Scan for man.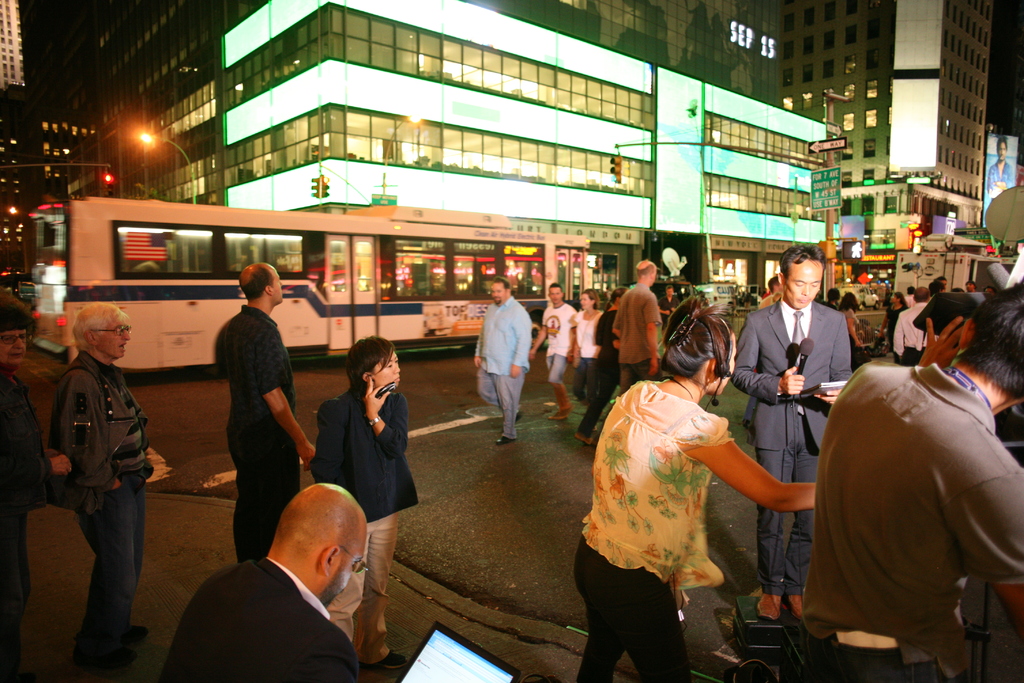
Scan result: bbox=[214, 260, 313, 558].
